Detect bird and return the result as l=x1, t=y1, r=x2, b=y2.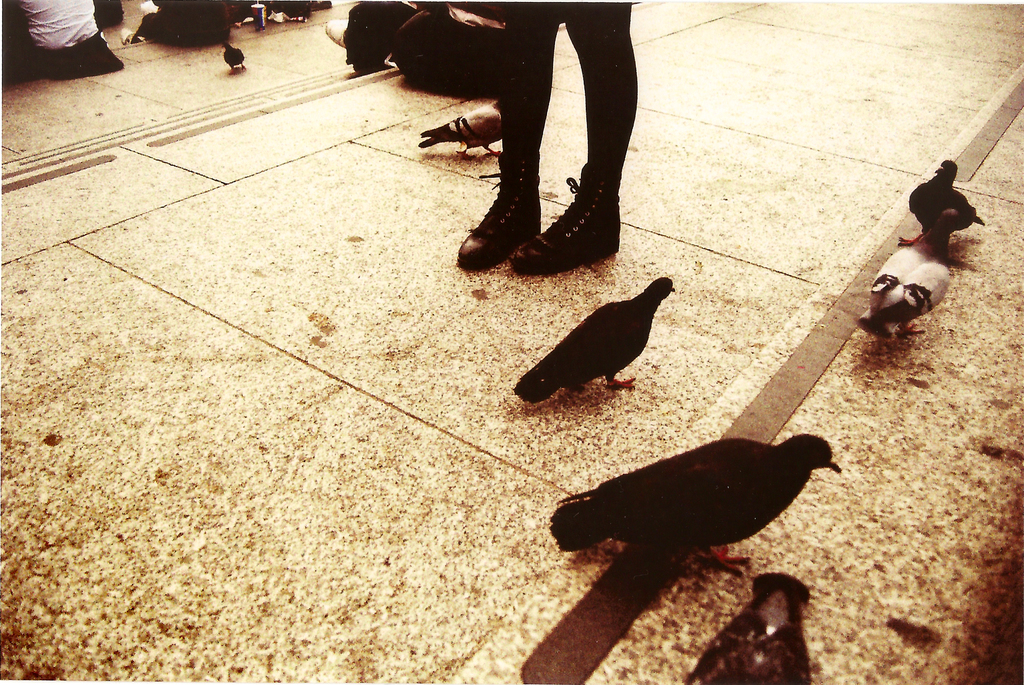
l=854, t=206, r=961, b=342.
